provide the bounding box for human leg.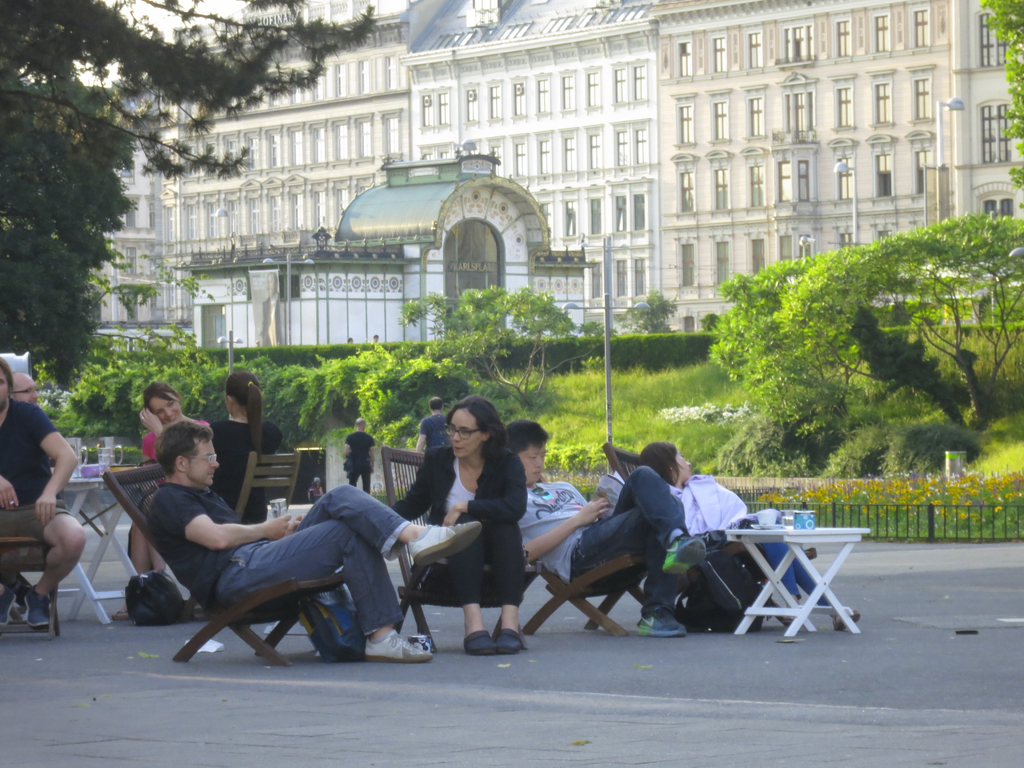
362, 463, 374, 494.
